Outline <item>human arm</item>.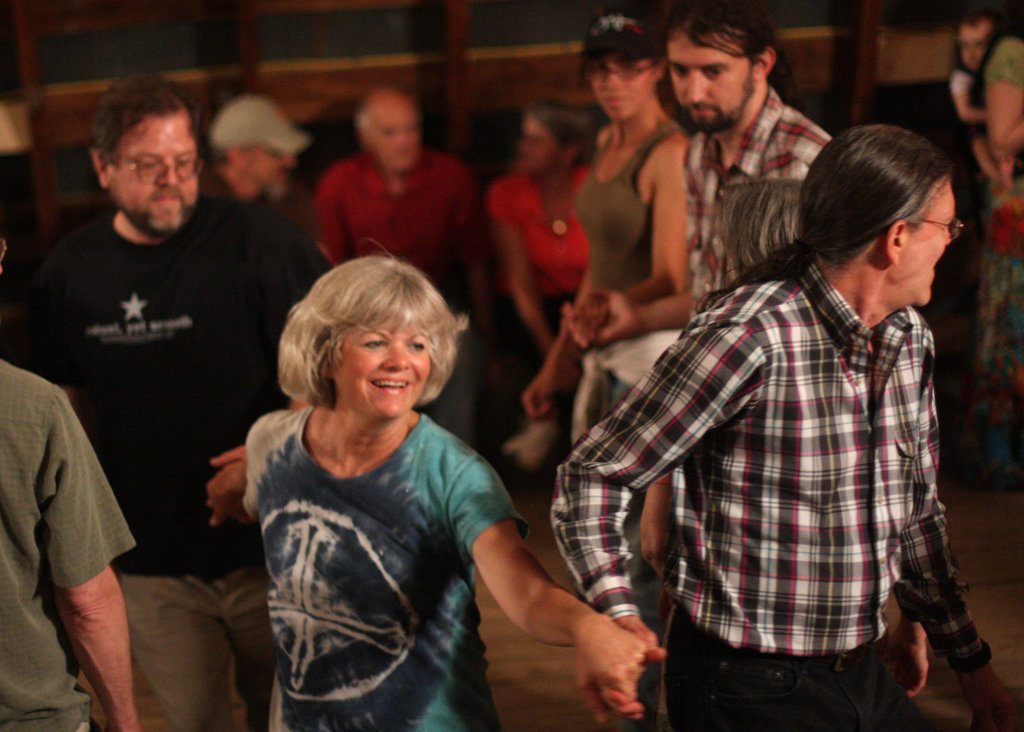
Outline: locate(594, 150, 692, 302).
